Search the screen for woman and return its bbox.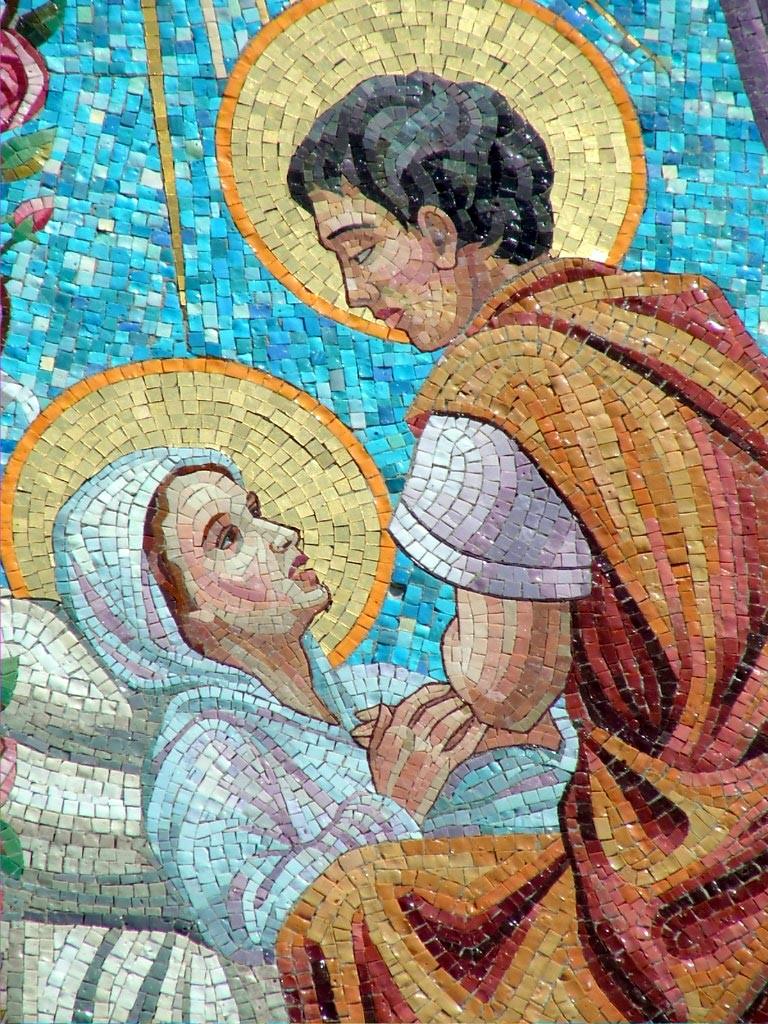
Found: Rect(52, 431, 579, 956).
